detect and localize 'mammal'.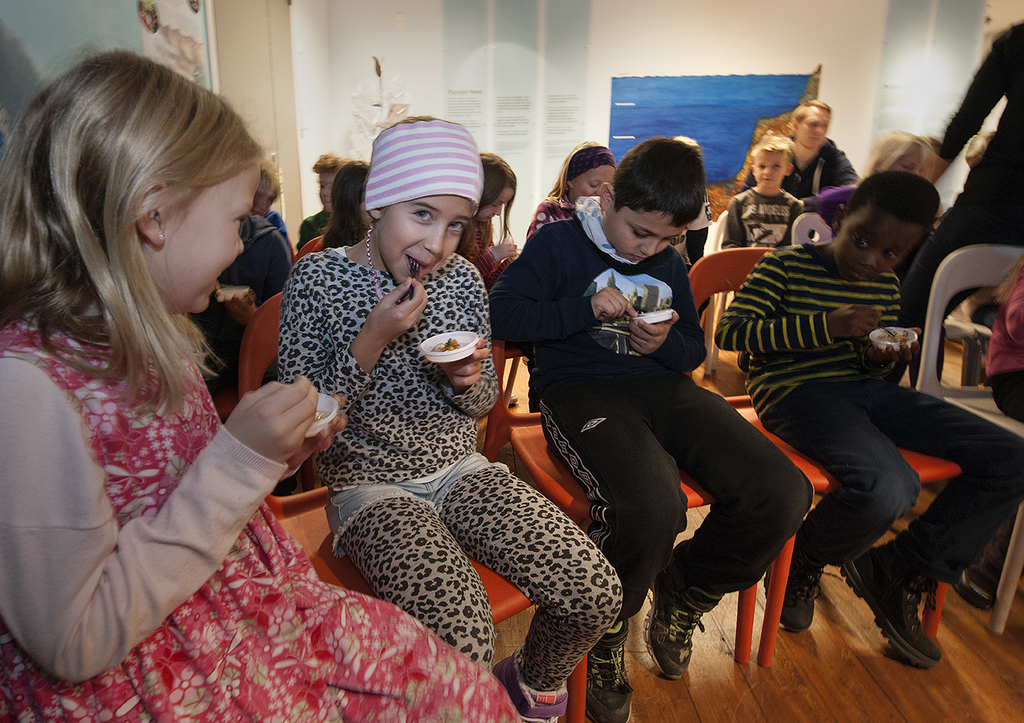
Localized at [275,114,623,722].
